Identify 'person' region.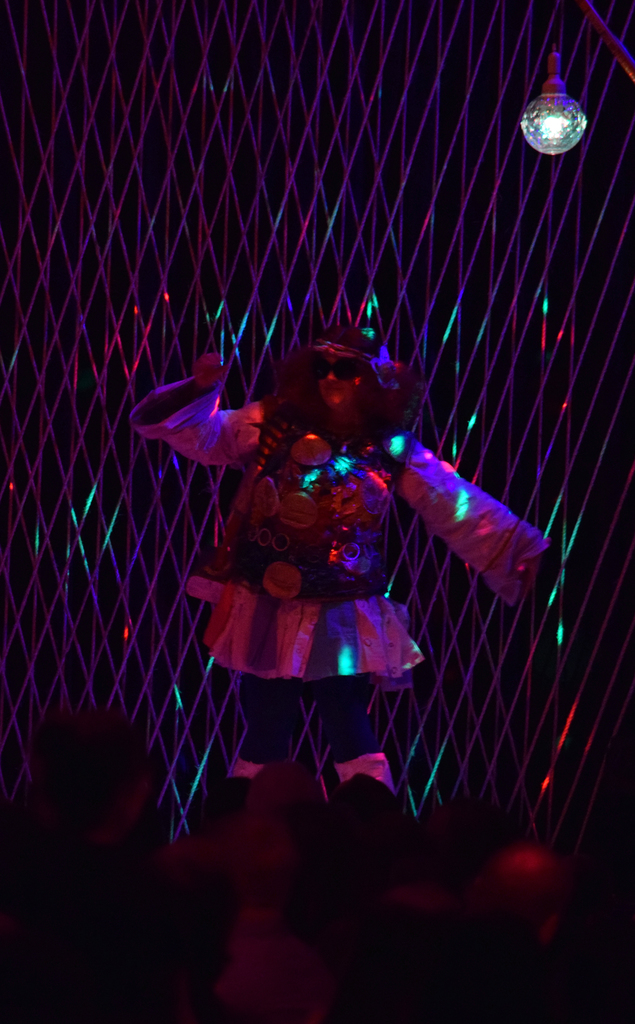
Region: pyautogui.locateOnScreen(126, 326, 554, 799).
